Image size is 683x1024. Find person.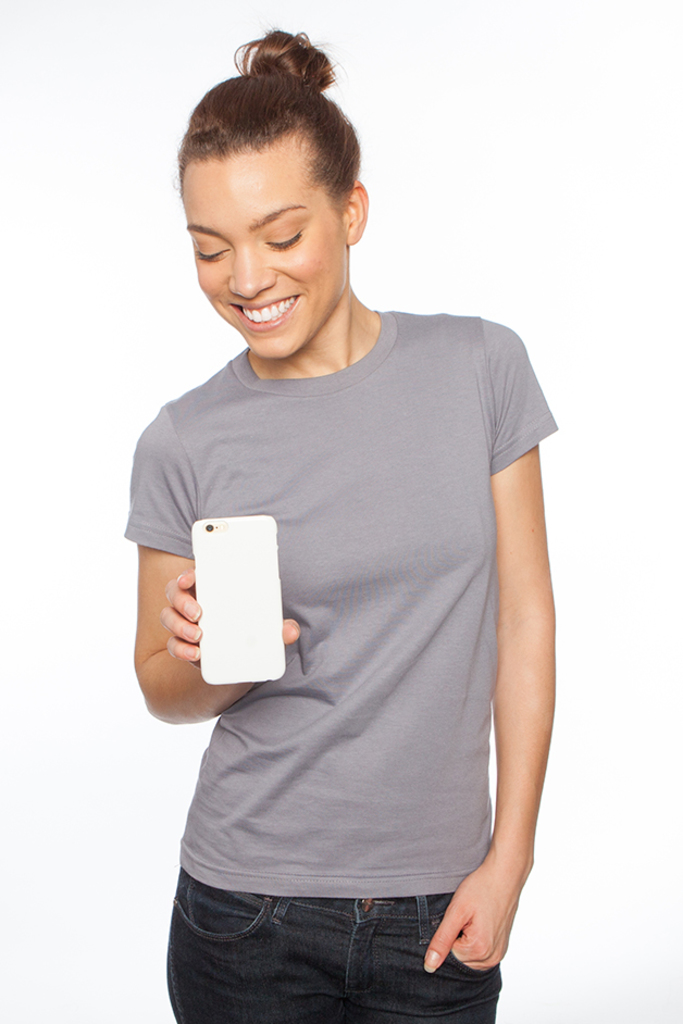
[110,30,561,1021].
